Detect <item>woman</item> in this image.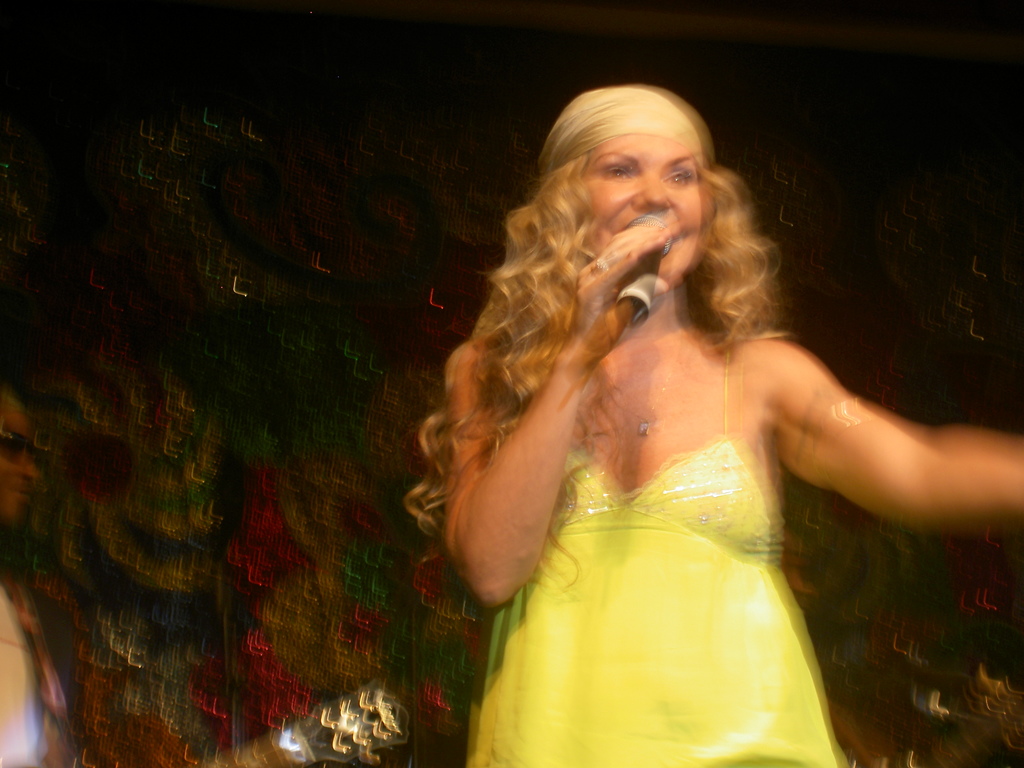
Detection: (367,65,991,767).
